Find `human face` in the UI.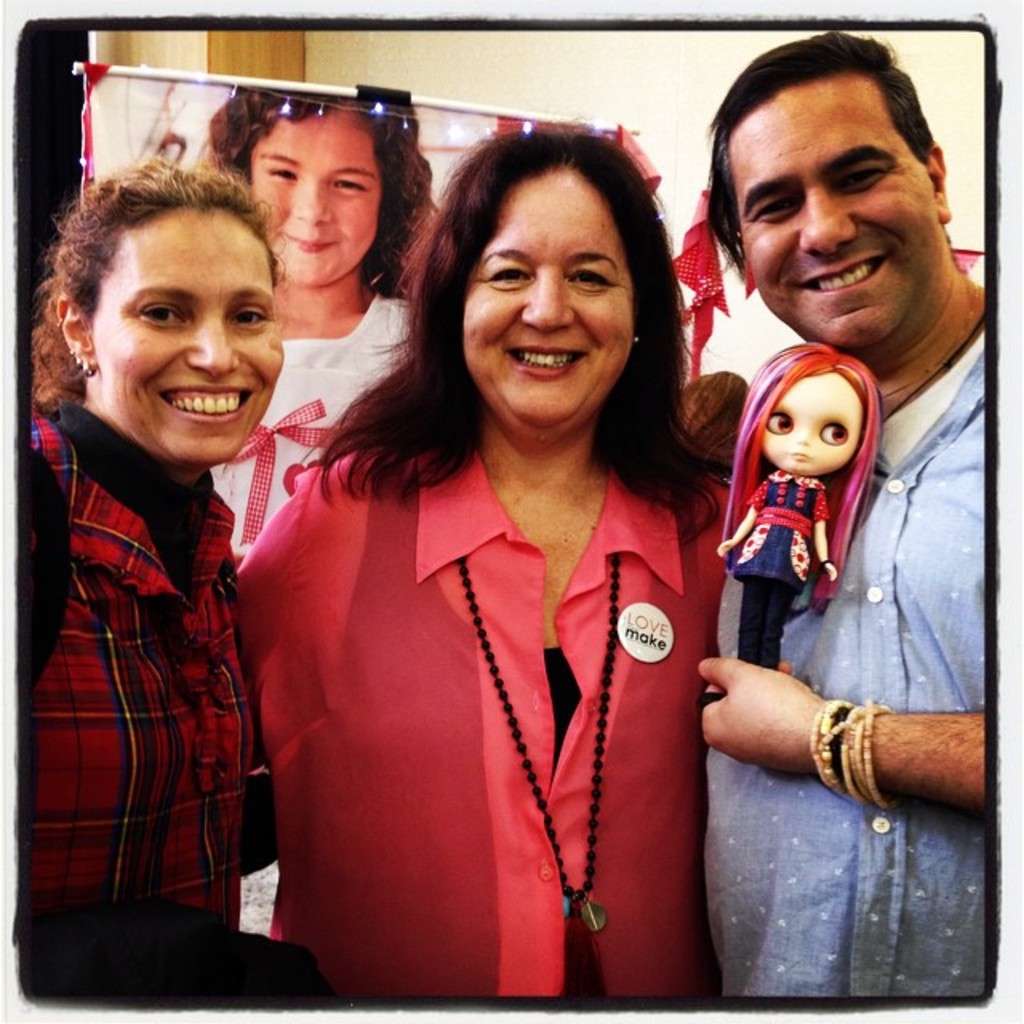
UI element at (454,170,624,418).
